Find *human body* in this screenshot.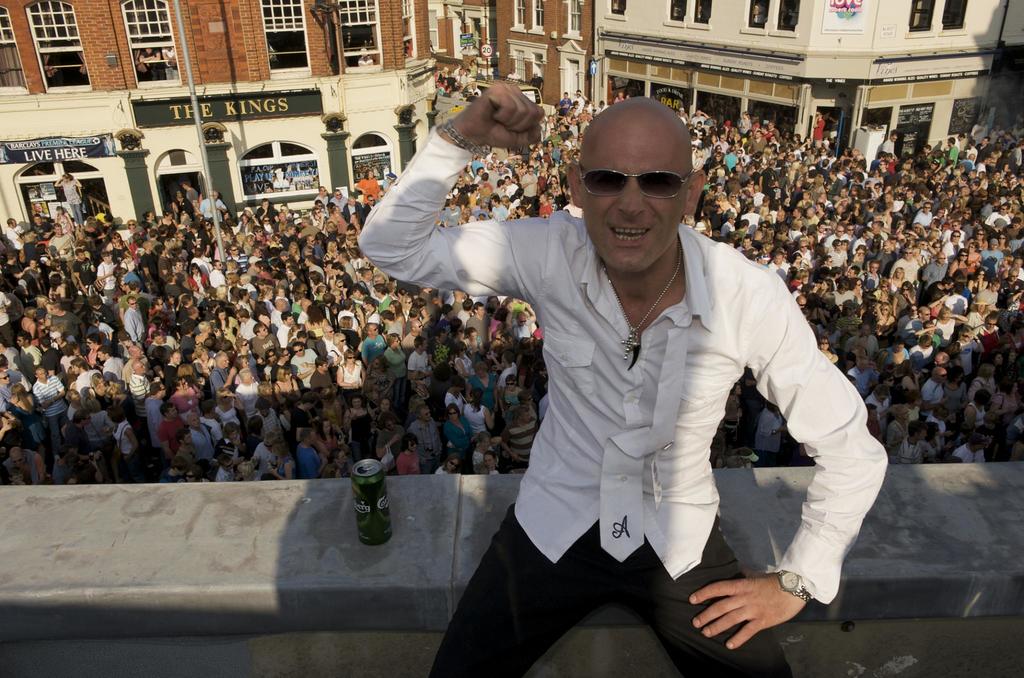
The bounding box for *human body* is bbox=(72, 463, 102, 484).
